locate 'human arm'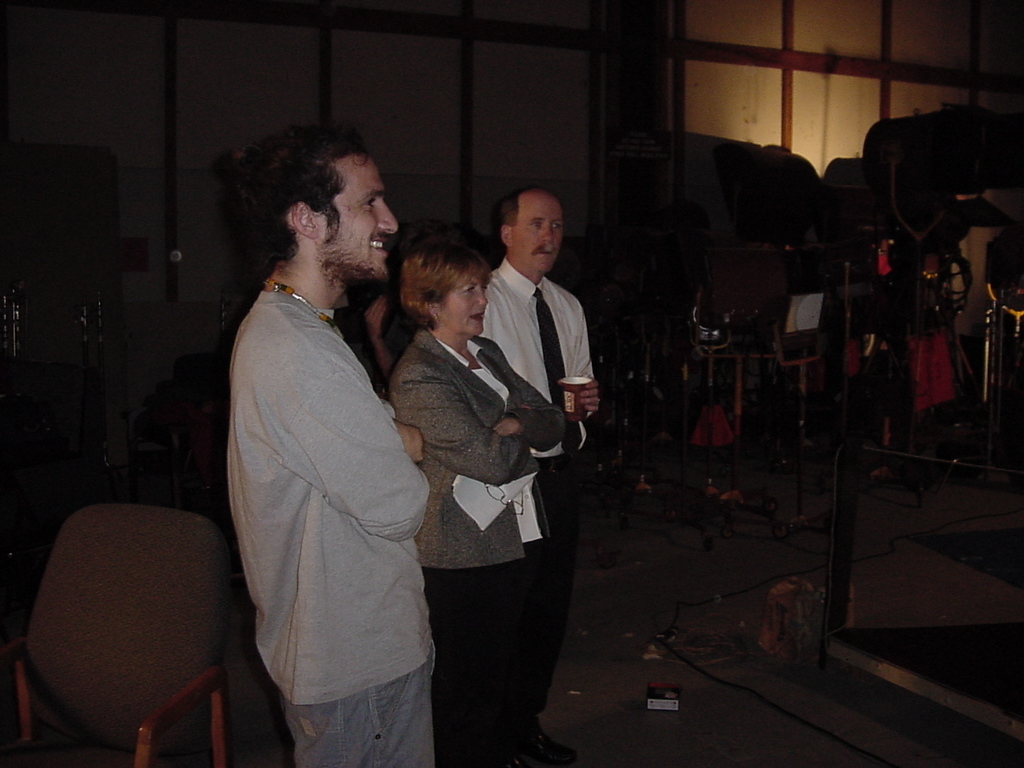
380 397 429 464
